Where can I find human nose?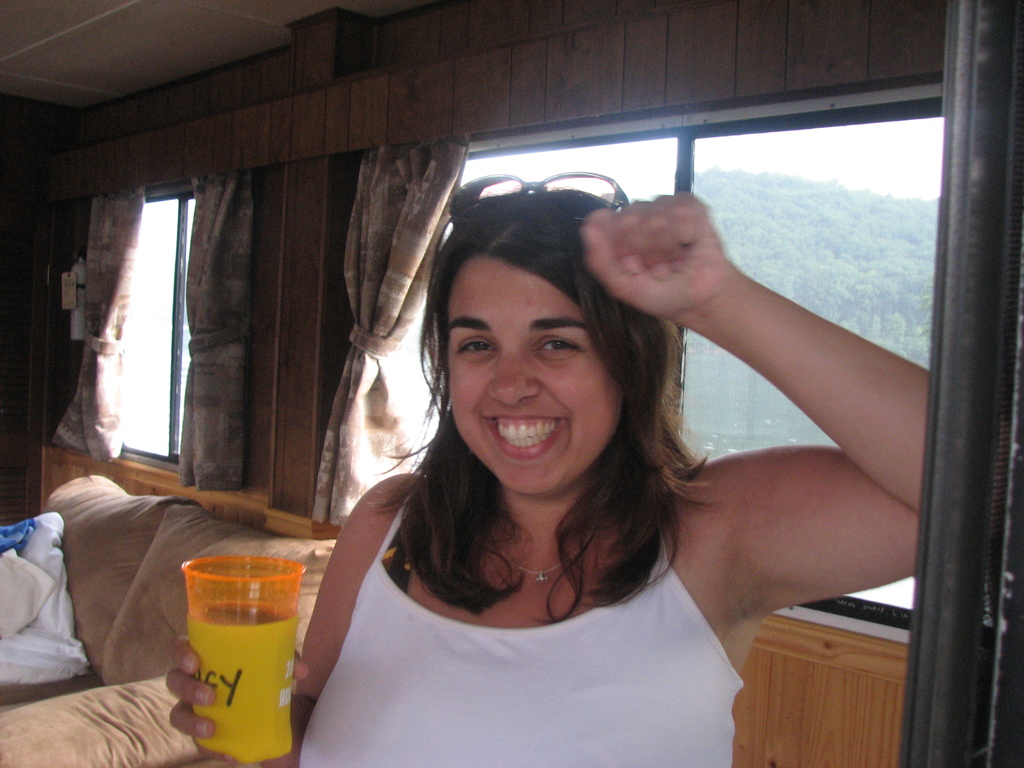
You can find it at BBox(486, 335, 544, 408).
